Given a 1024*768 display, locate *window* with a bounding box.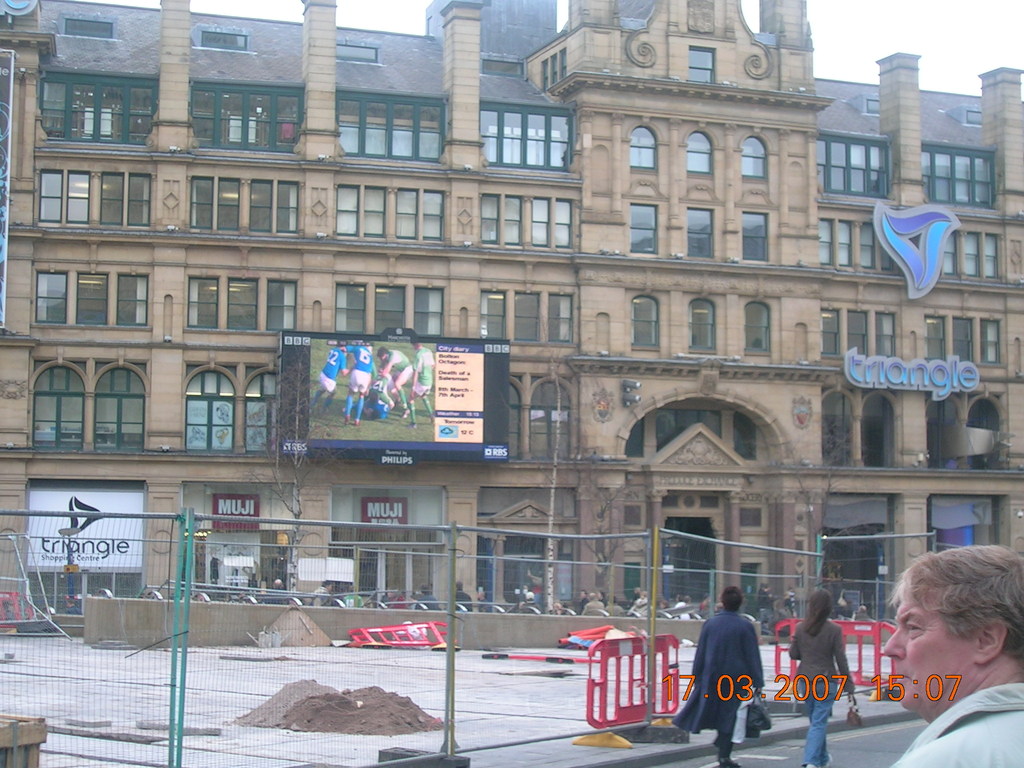
Located: bbox(36, 268, 68, 325).
